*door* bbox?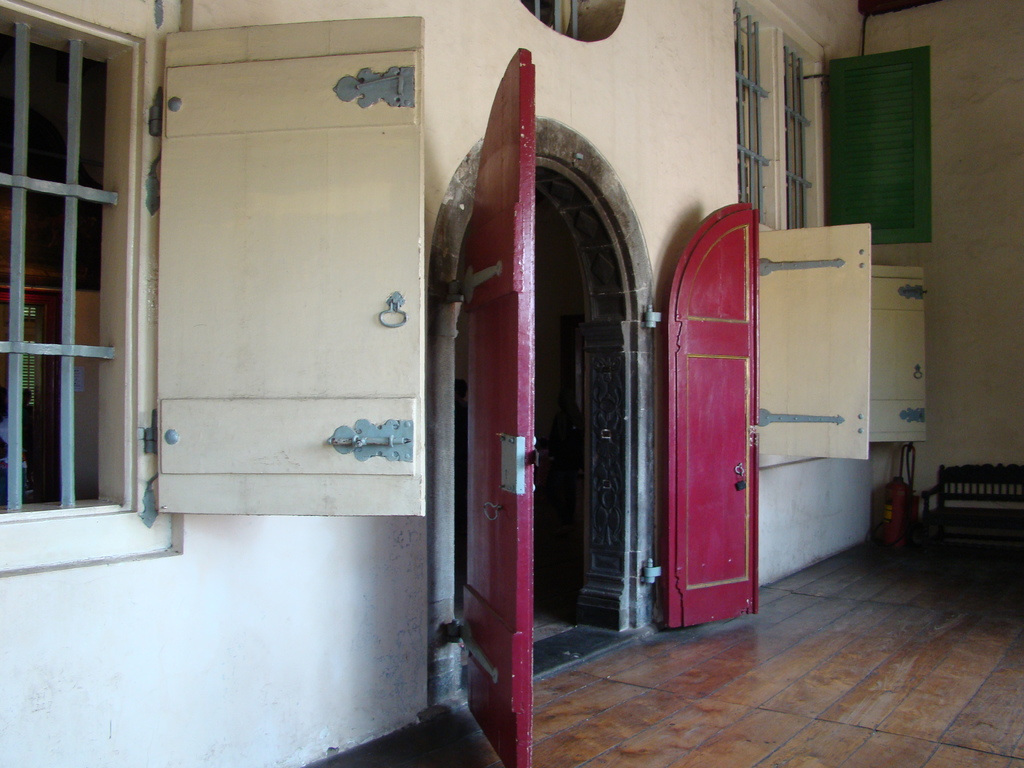
box=[653, 202, 760, 631]
